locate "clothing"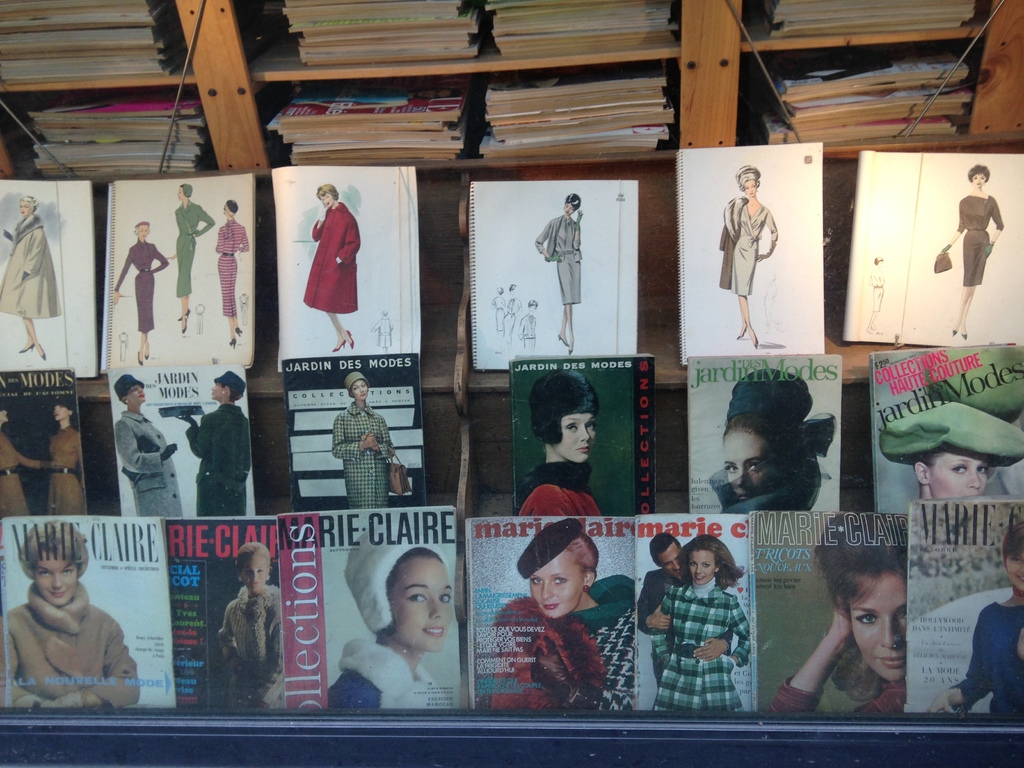
[47,429,91,516]
